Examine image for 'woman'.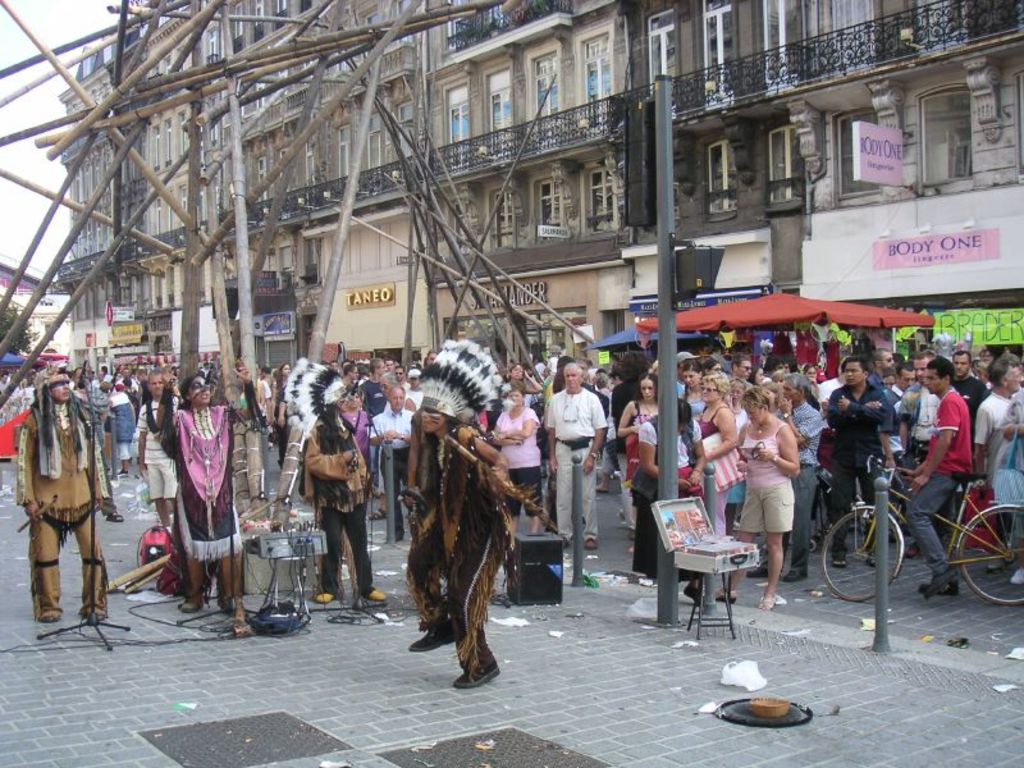
Examination result: 269 358 292 426.
